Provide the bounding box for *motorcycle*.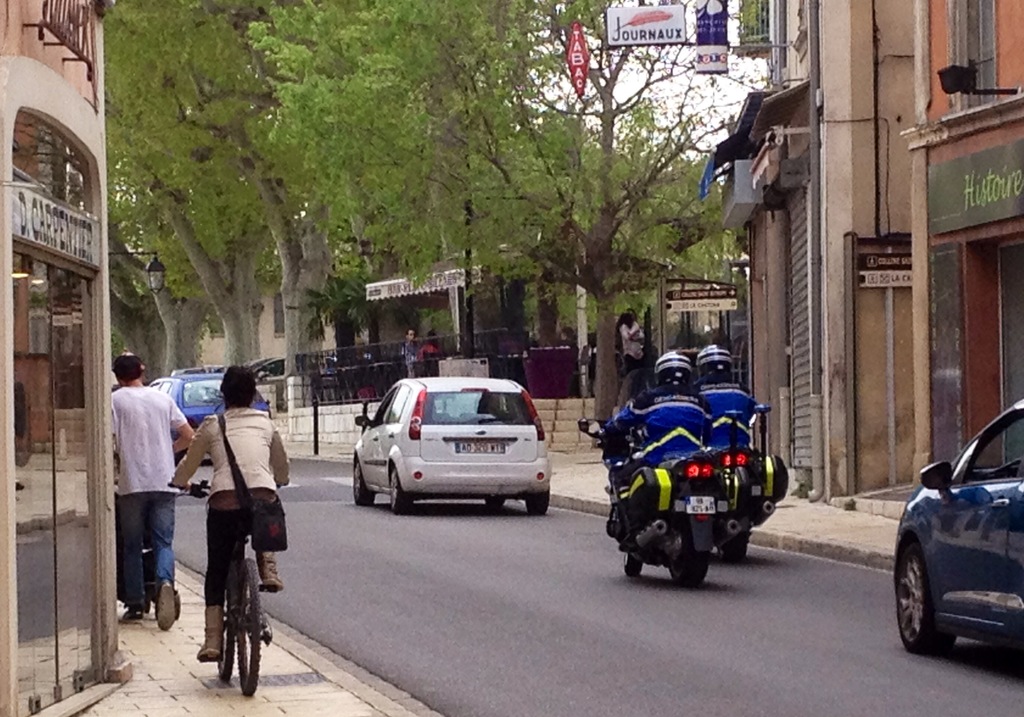
left=709, top=407, right=785, bottom=558.
